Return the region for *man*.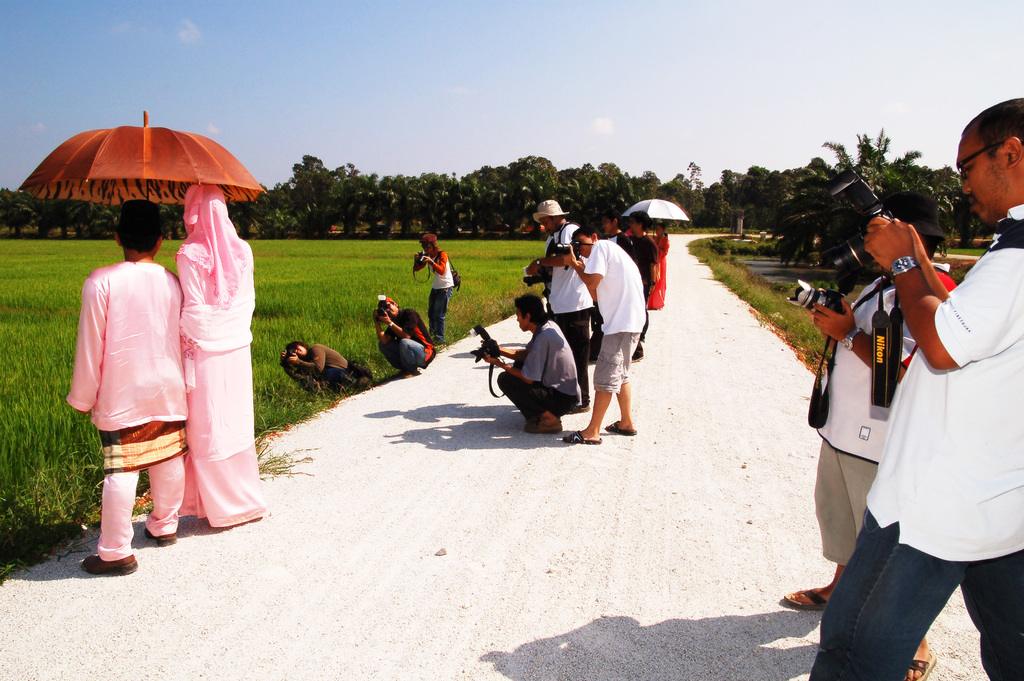
811:94:1023:680.
